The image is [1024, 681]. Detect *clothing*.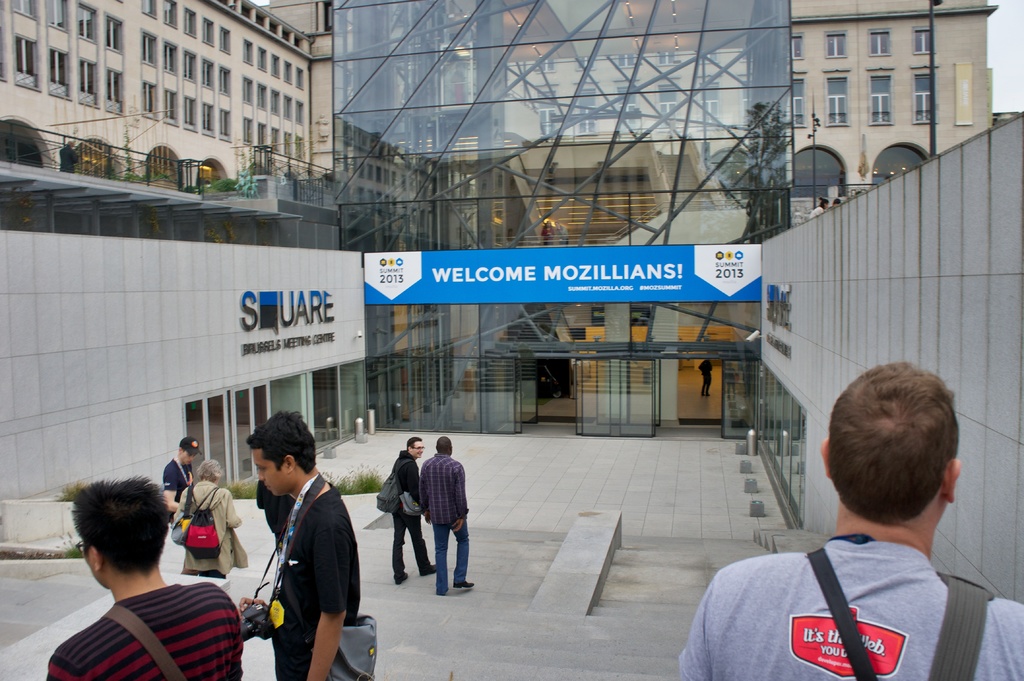
Detection: {"left": 162, "top": 456, "right": 192, "bottom": 522}.
